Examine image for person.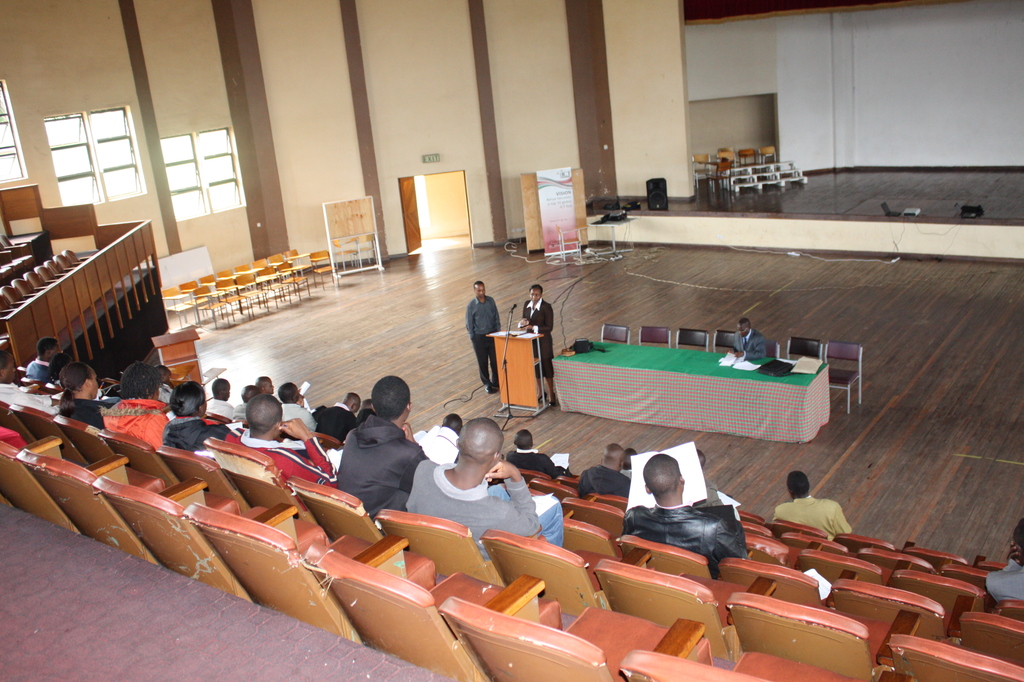
Examination result: <bbox>690, 452, 735, 507</bbox>.
